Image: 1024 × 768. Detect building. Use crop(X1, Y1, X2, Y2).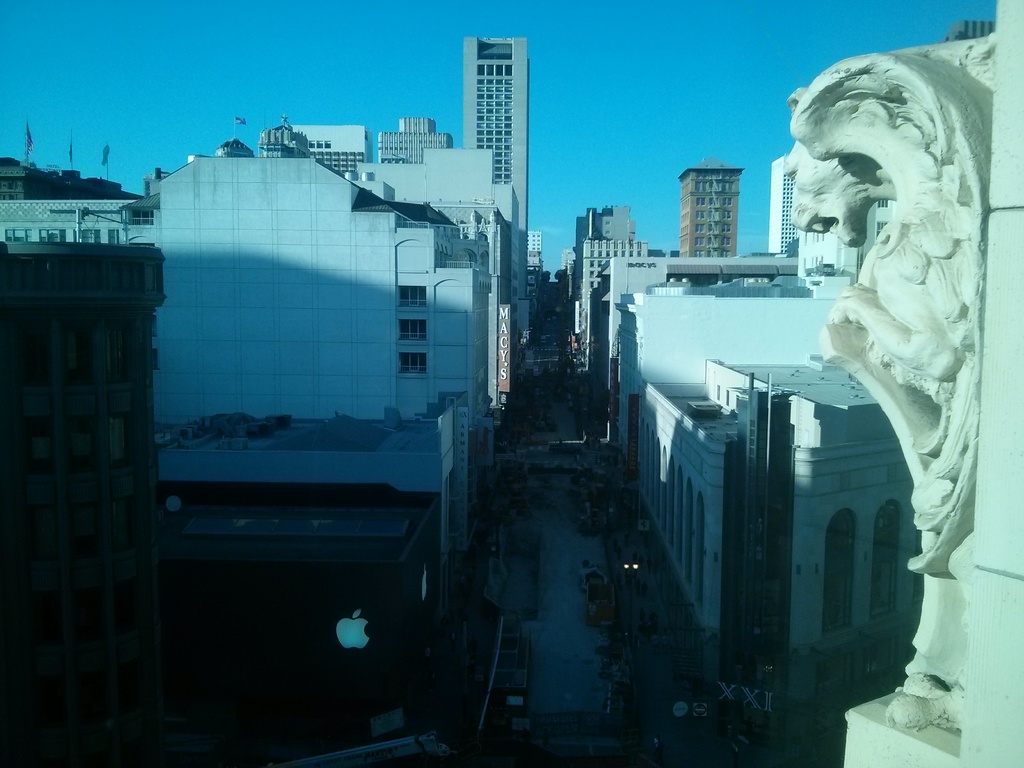
crop(166, 483, 447, 680).
